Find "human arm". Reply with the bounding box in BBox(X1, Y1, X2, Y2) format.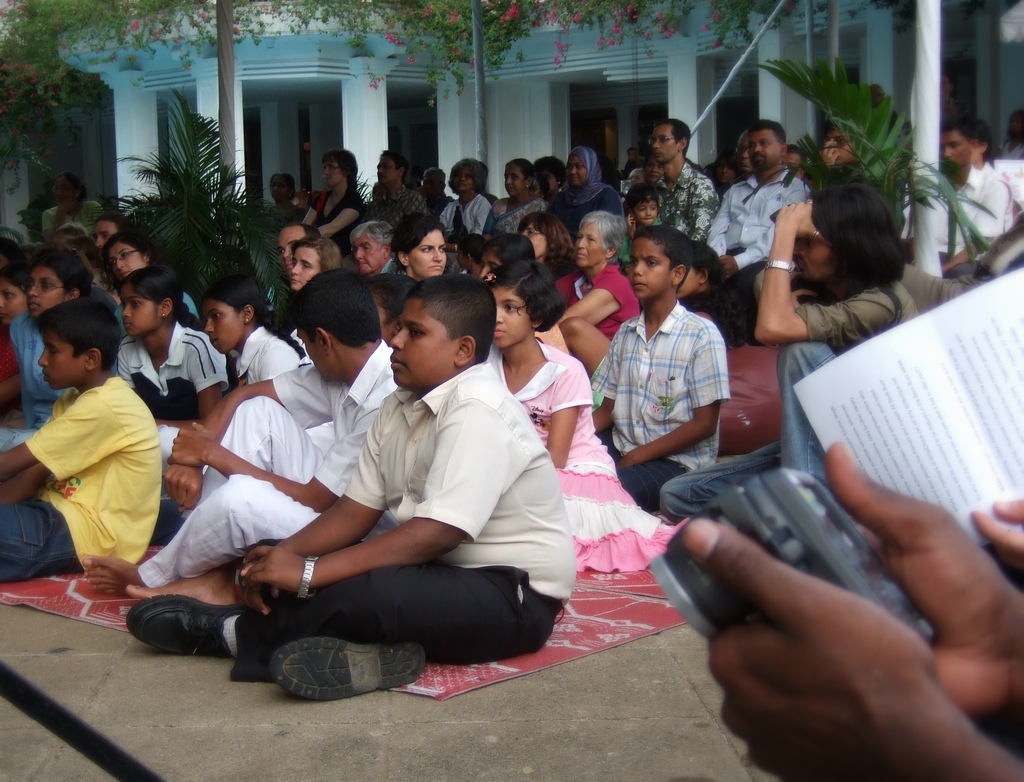
BBox(934, 175, 1011, 272).
